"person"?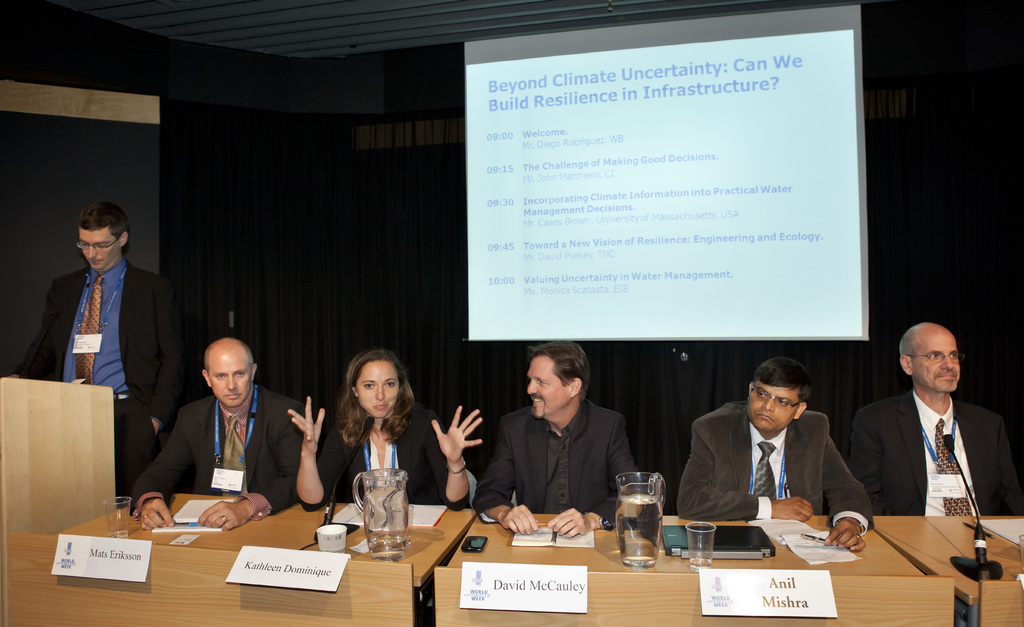
[x1=473, y1=343, x2=650, y2=543]
